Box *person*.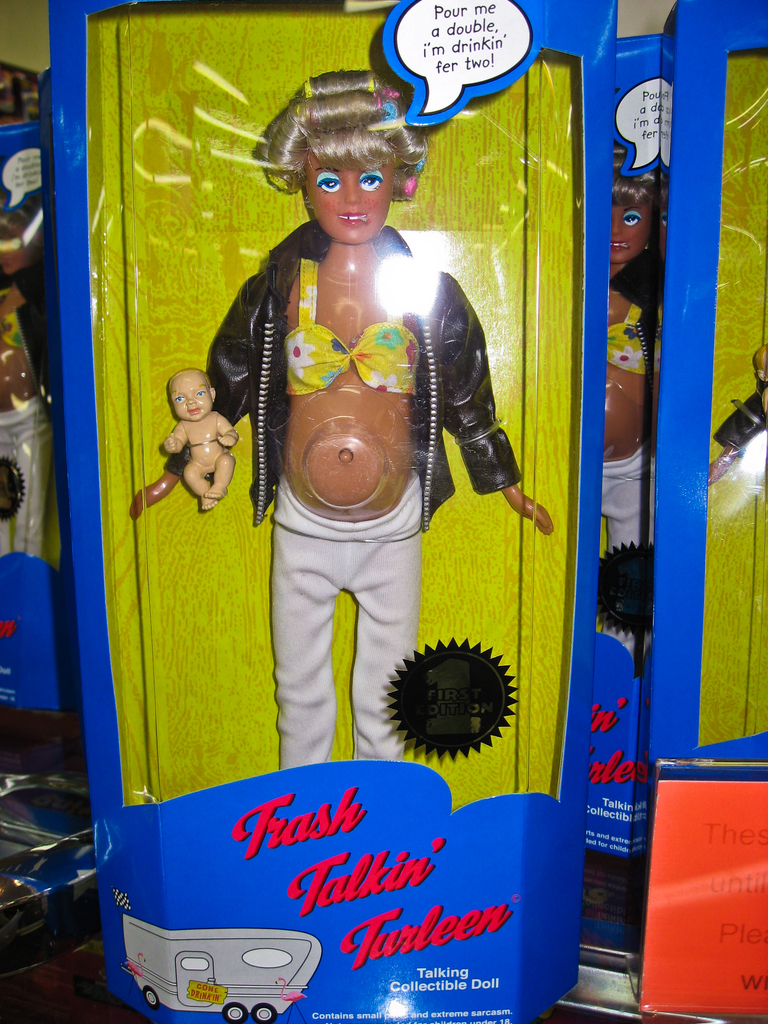
bbox=[598, 127, 666, 561].
